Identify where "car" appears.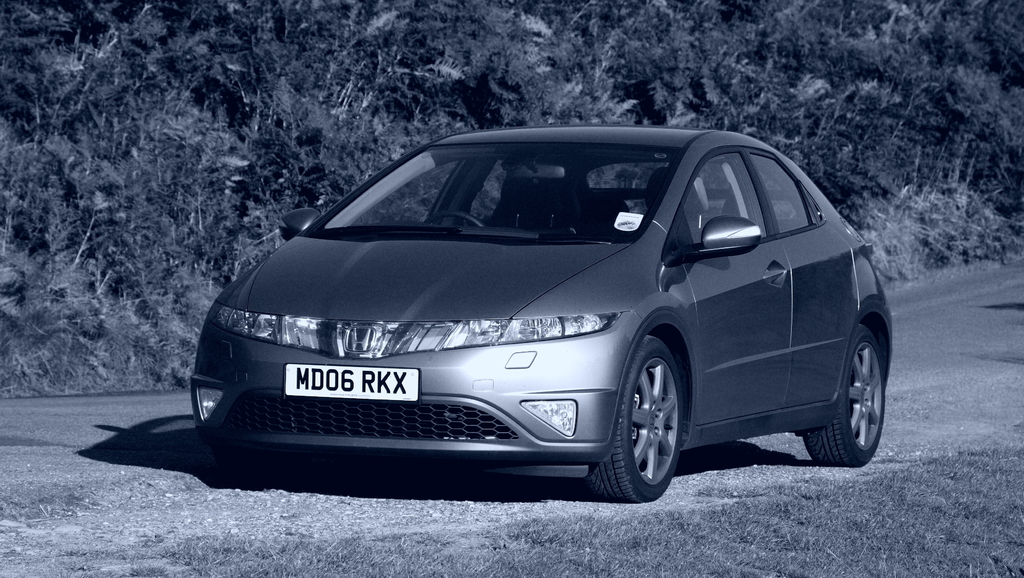
Appears at region(184, 120, 895, 504).
